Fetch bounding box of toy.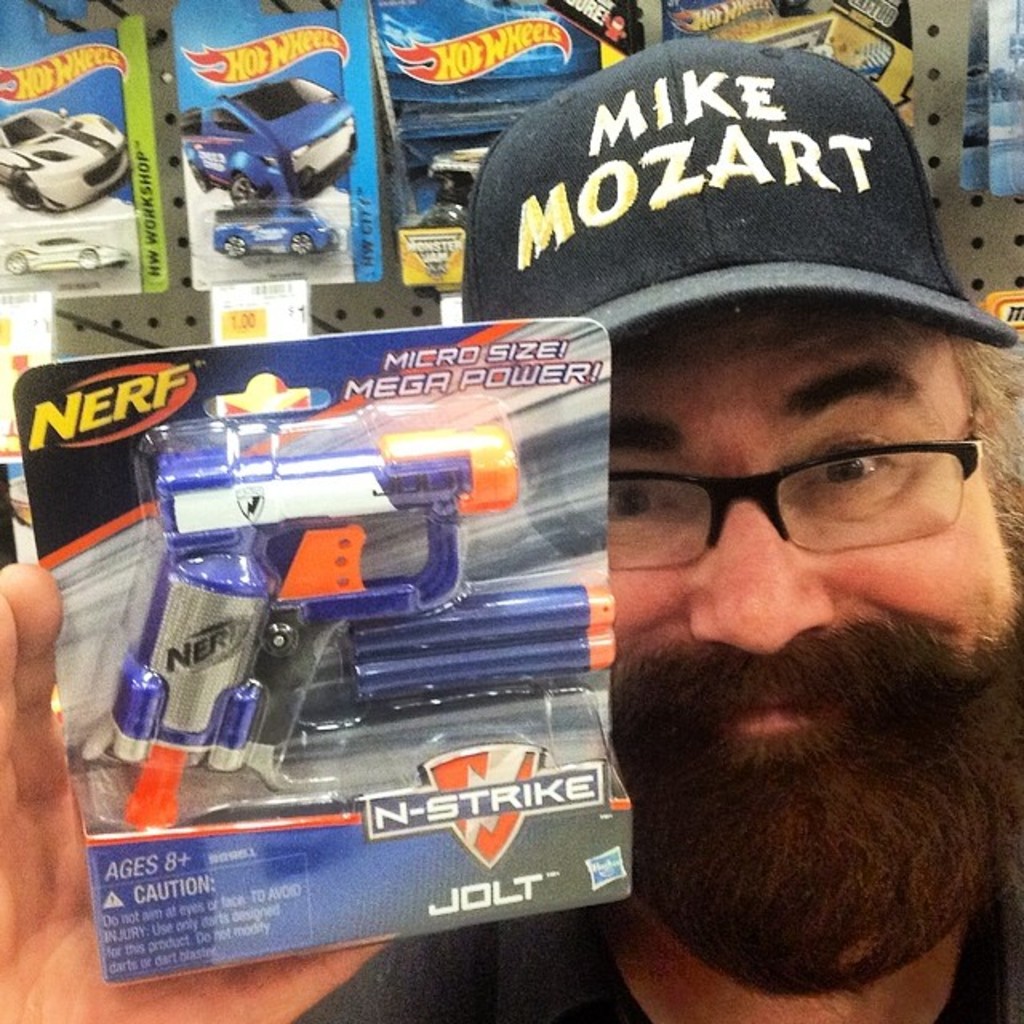
Bbox: l=0, t=102, r=130, b=214.
